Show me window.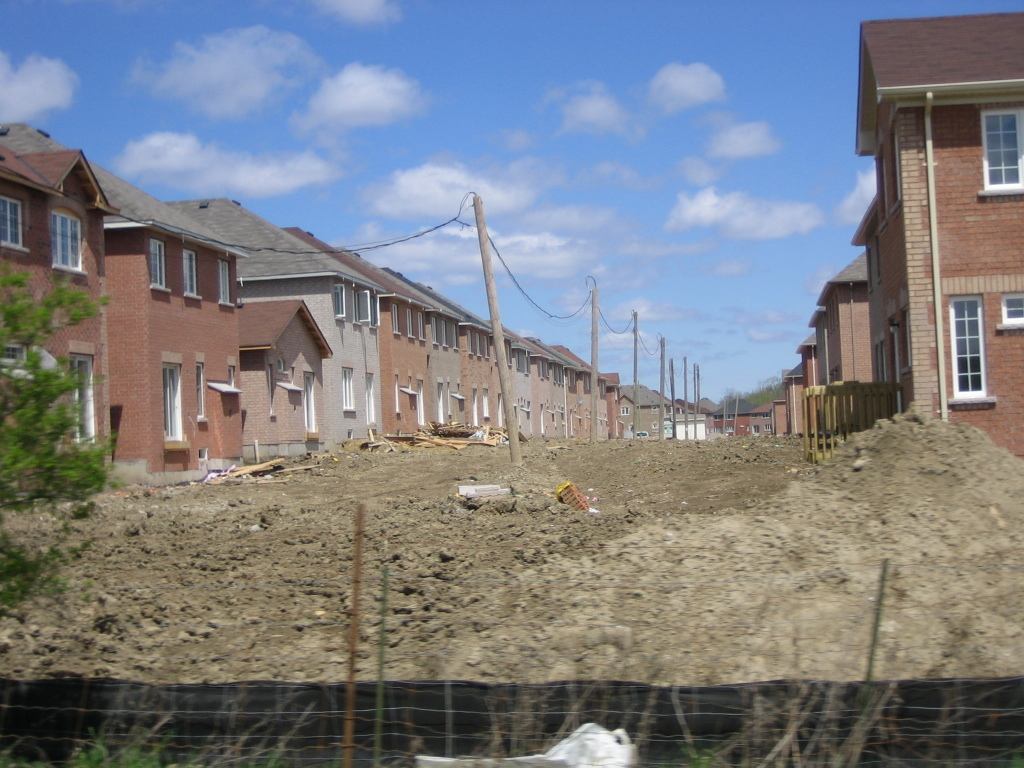
window is here: <region>941, 273, 1003, 389</region>.
